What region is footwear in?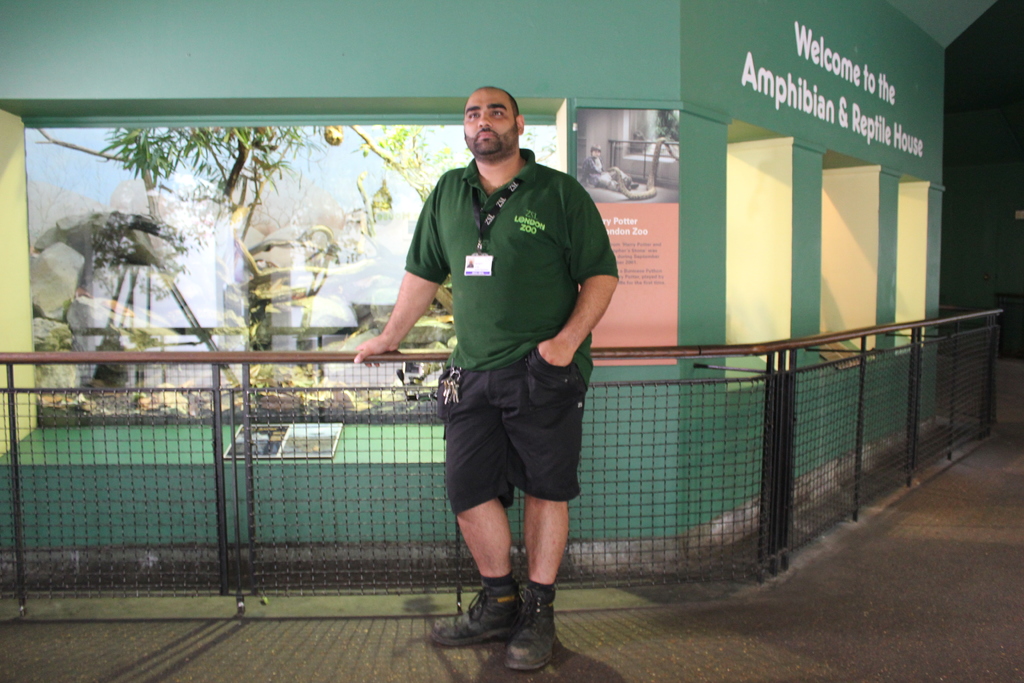
l=431, t=575, r=522, b=646.
